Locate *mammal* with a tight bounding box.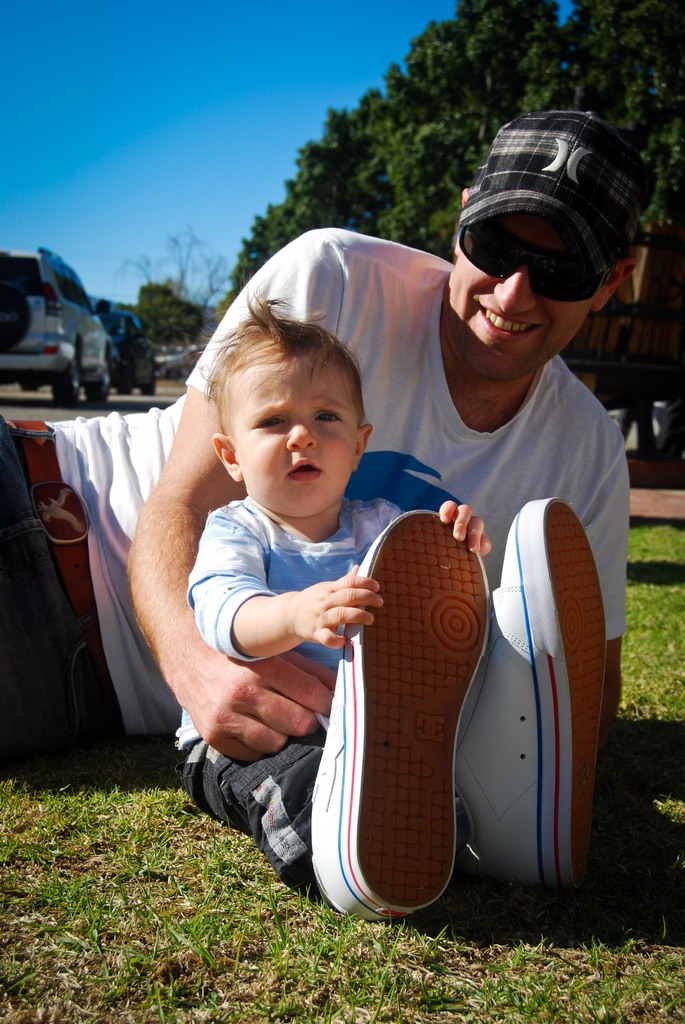
(x1=179, y1=285, x2=608, y2=920).
